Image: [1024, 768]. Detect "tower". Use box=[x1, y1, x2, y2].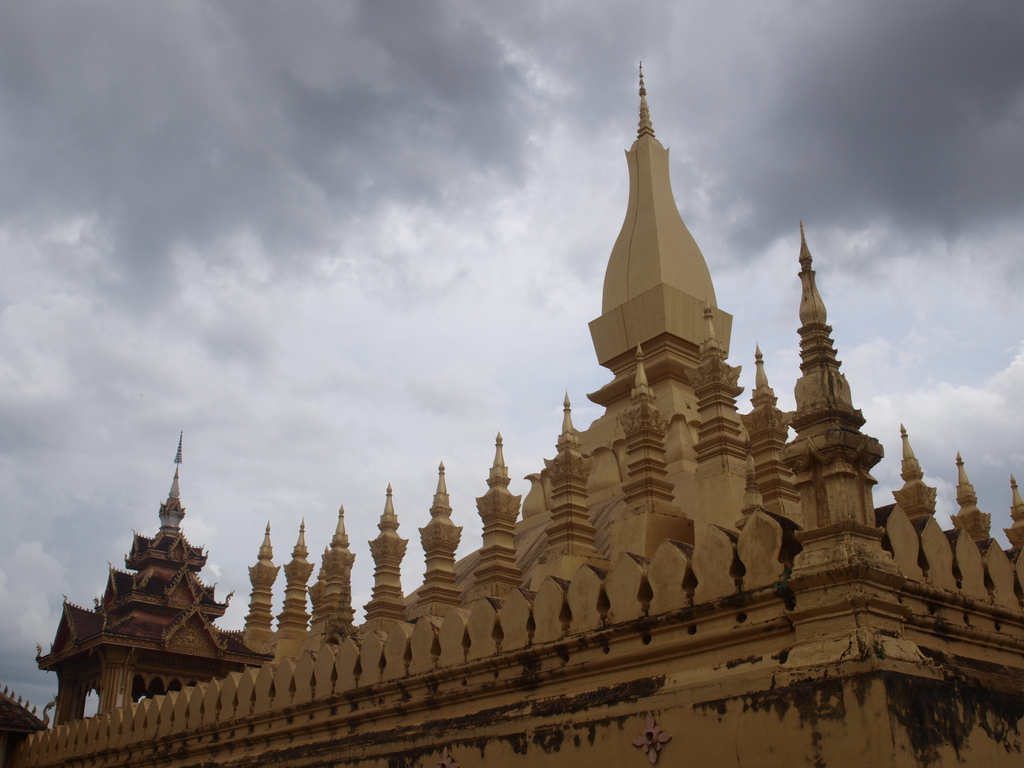
box=[0, 47, 1023, 767].
